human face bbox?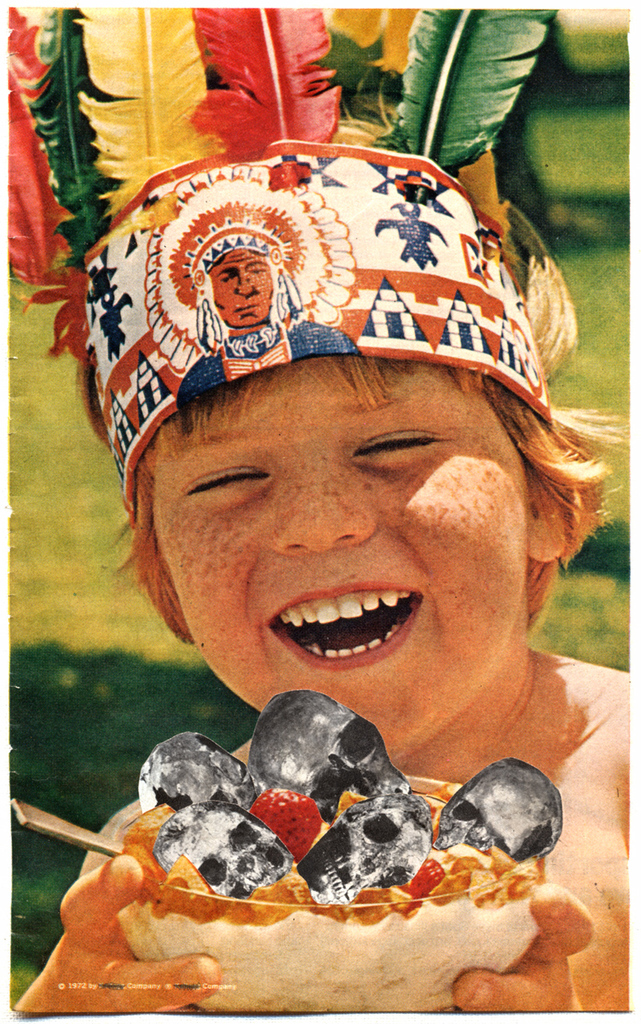
{"x1": 147, "y1": 365, "x2": 525, "y2": 755}
